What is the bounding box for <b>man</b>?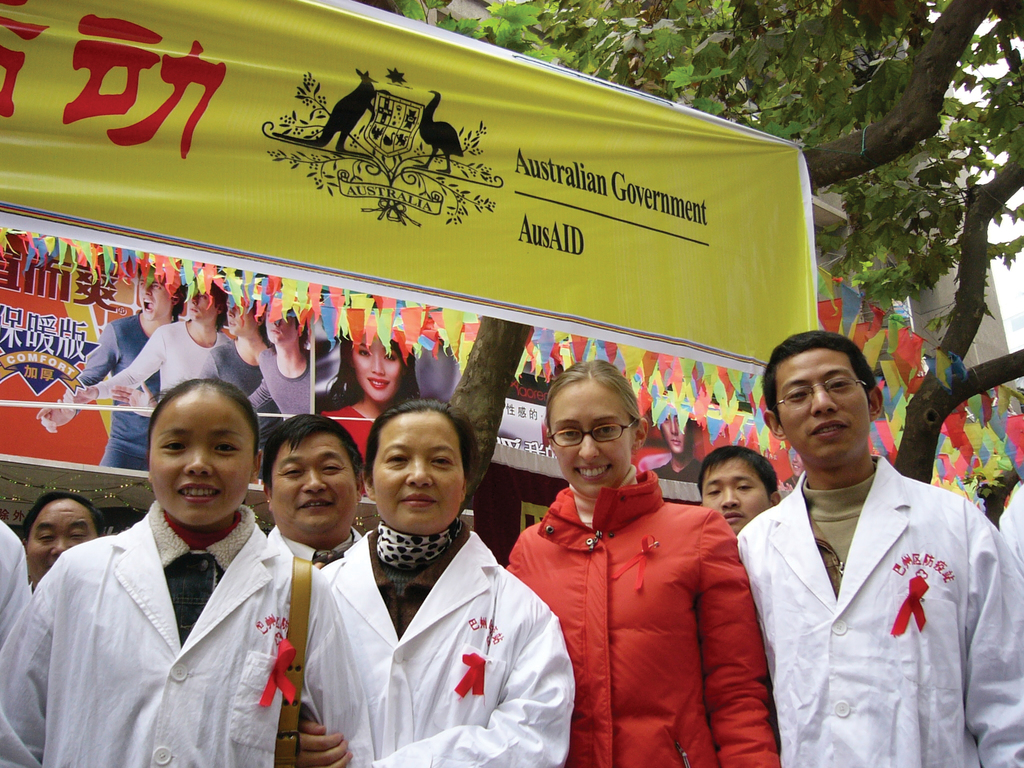
(22,488,106,602).
